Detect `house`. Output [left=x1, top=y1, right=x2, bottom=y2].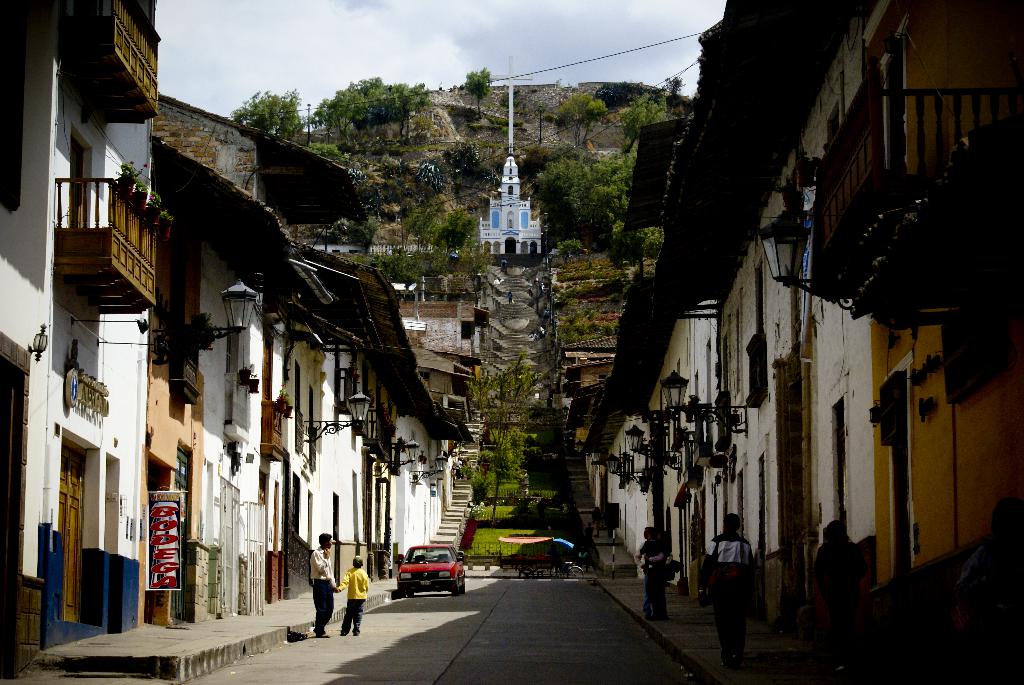
[left=568, top=281, right=719, bottom=587].
